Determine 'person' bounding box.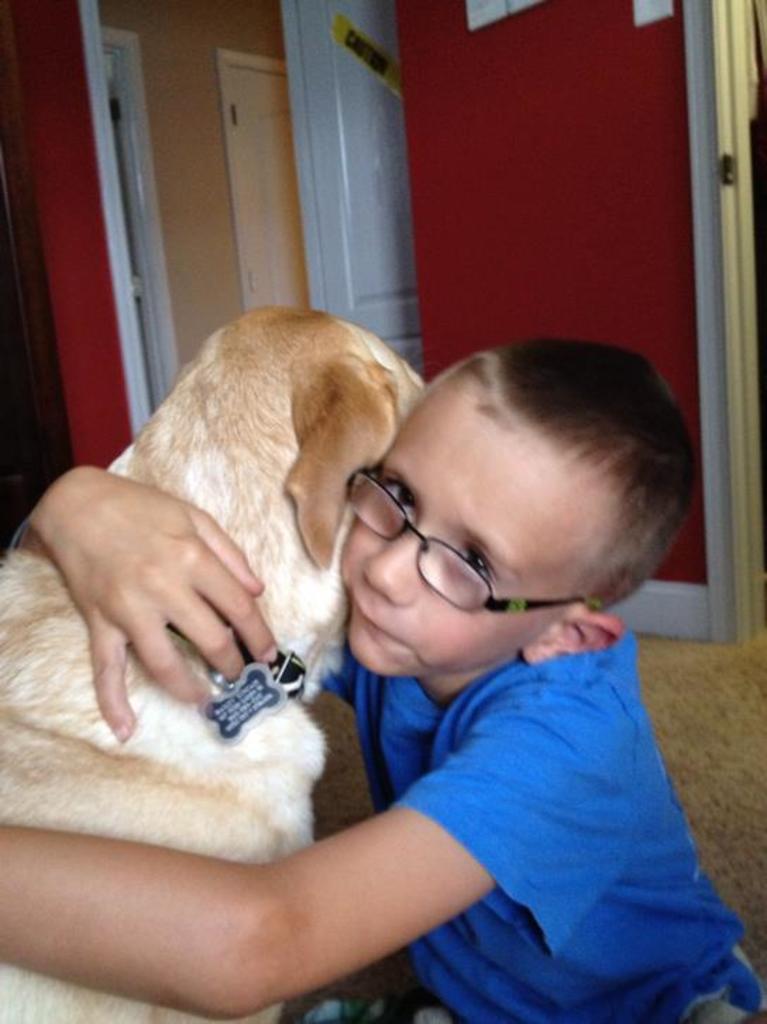
Determined: x1=90 y1=243 x2=699 y2=992.
